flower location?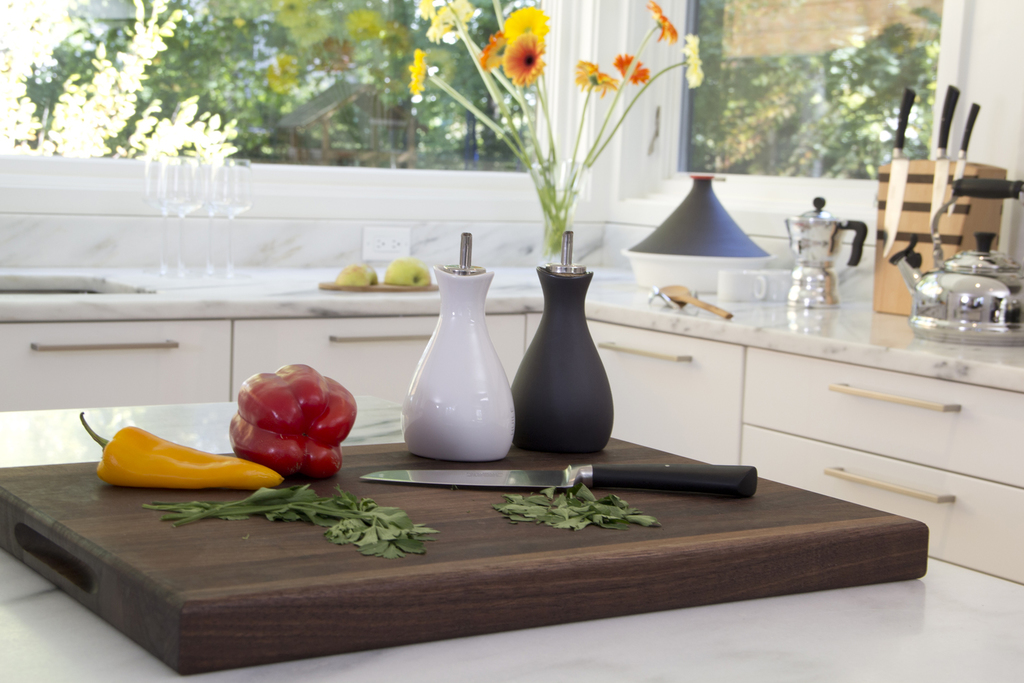
pyautogui.locateOnScreen(481, 13, 558, 92)
